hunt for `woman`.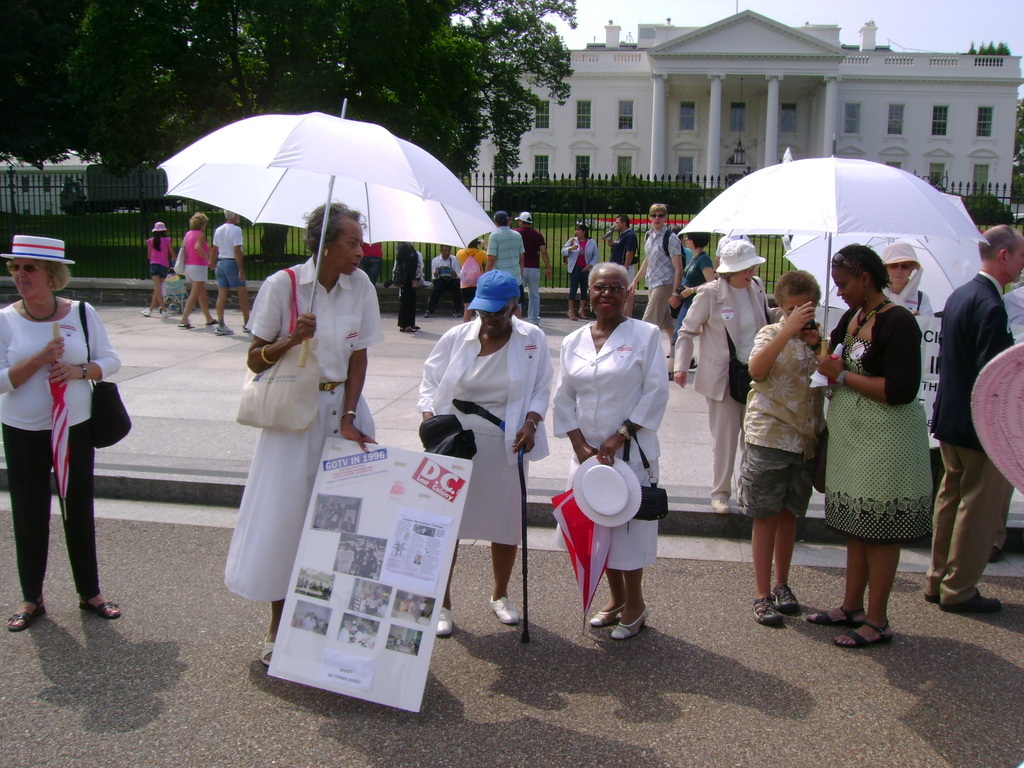
Hunted down at bbox=(876, 238, 936, 321).
